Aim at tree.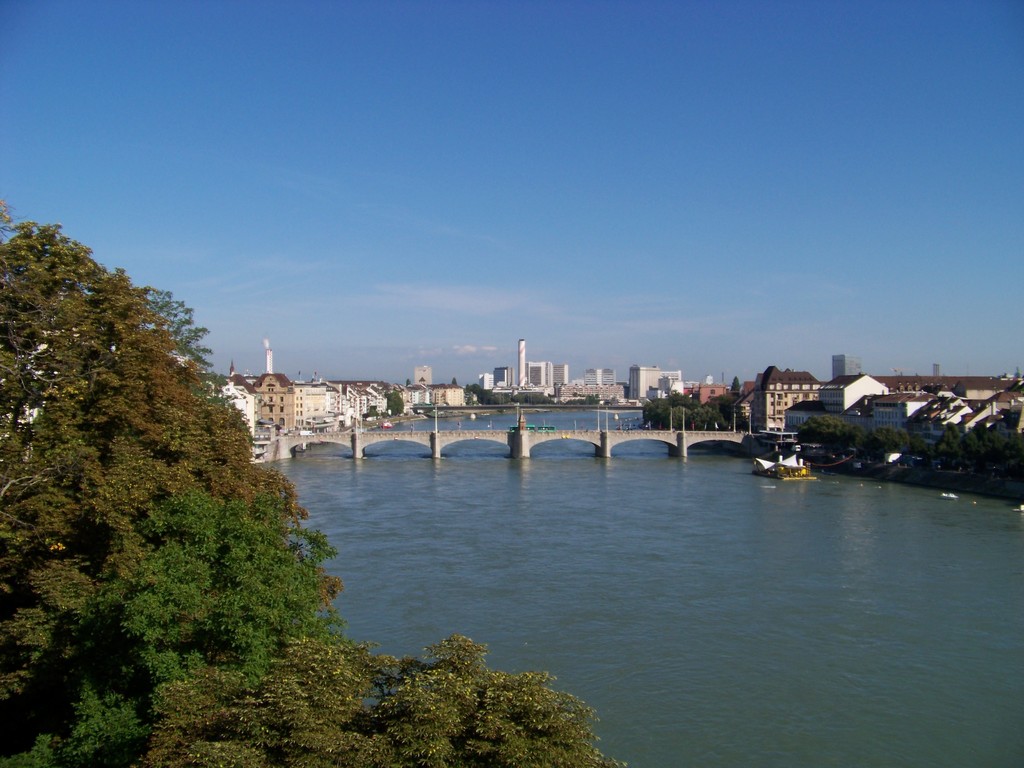
Aimed at <bbox>471, 380, 501, 408</bbox>.
